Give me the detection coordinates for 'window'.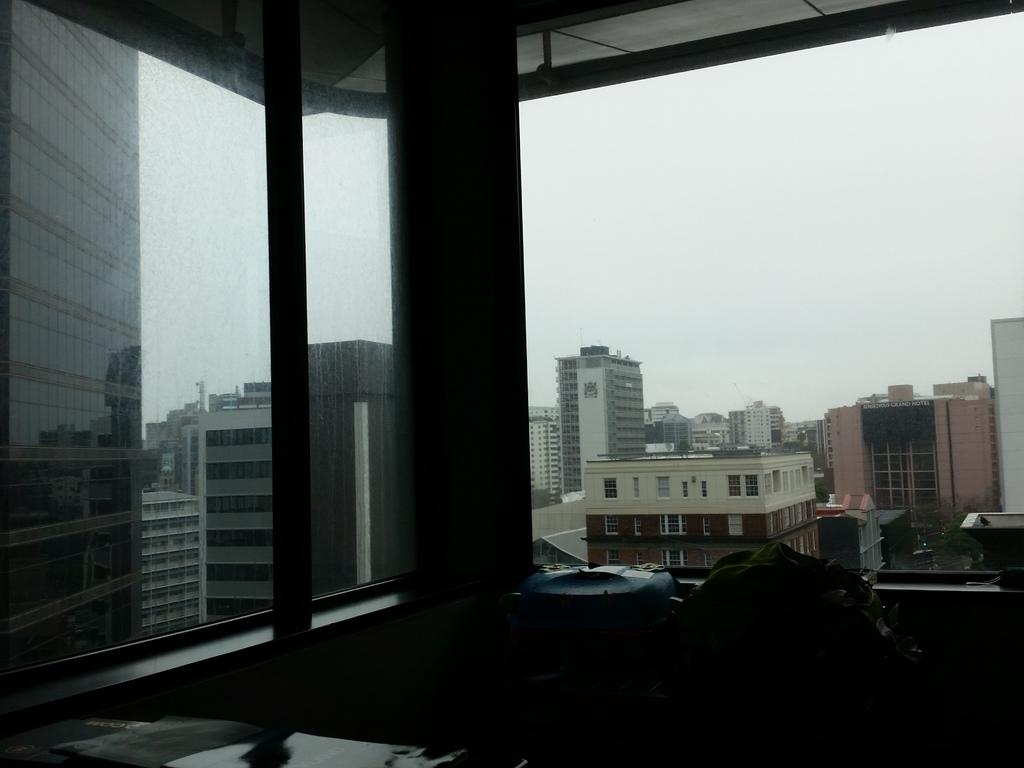
607:549:624:568.
